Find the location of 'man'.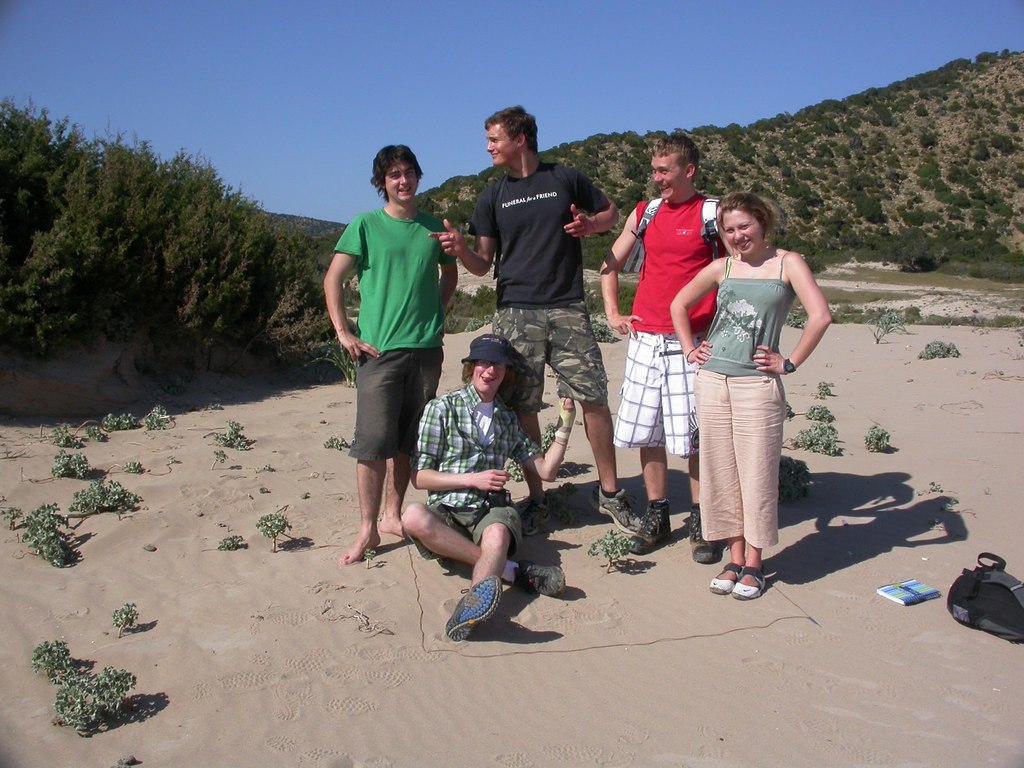
Location: (x1=592, y1=134, x2=738, y2=553).
